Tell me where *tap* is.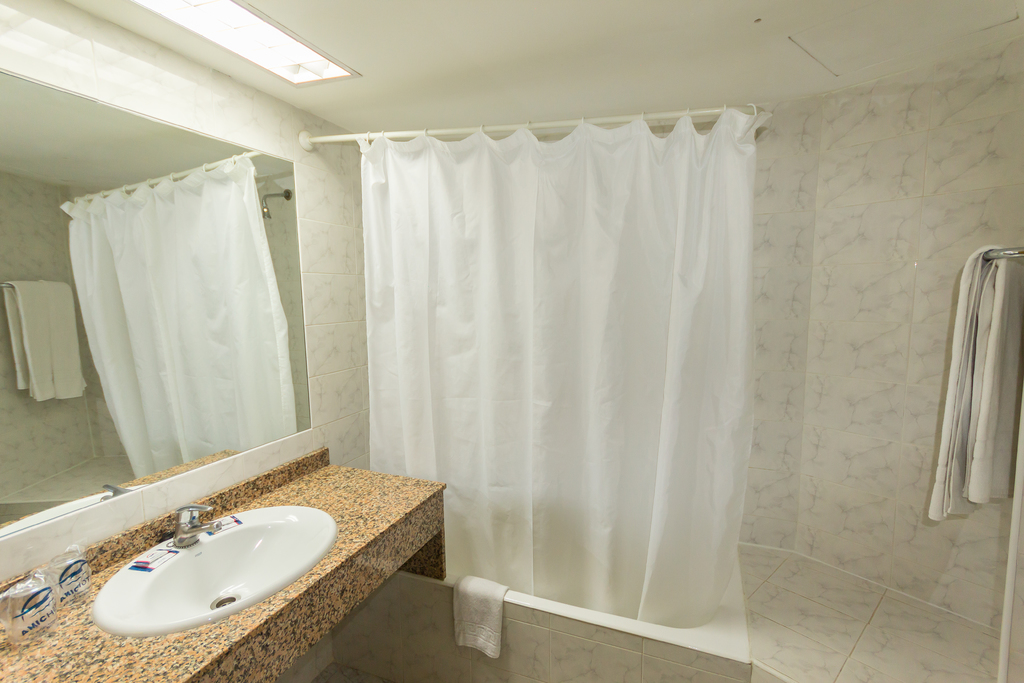
*tap* is at l=173, t=503, r=220, b=547.
